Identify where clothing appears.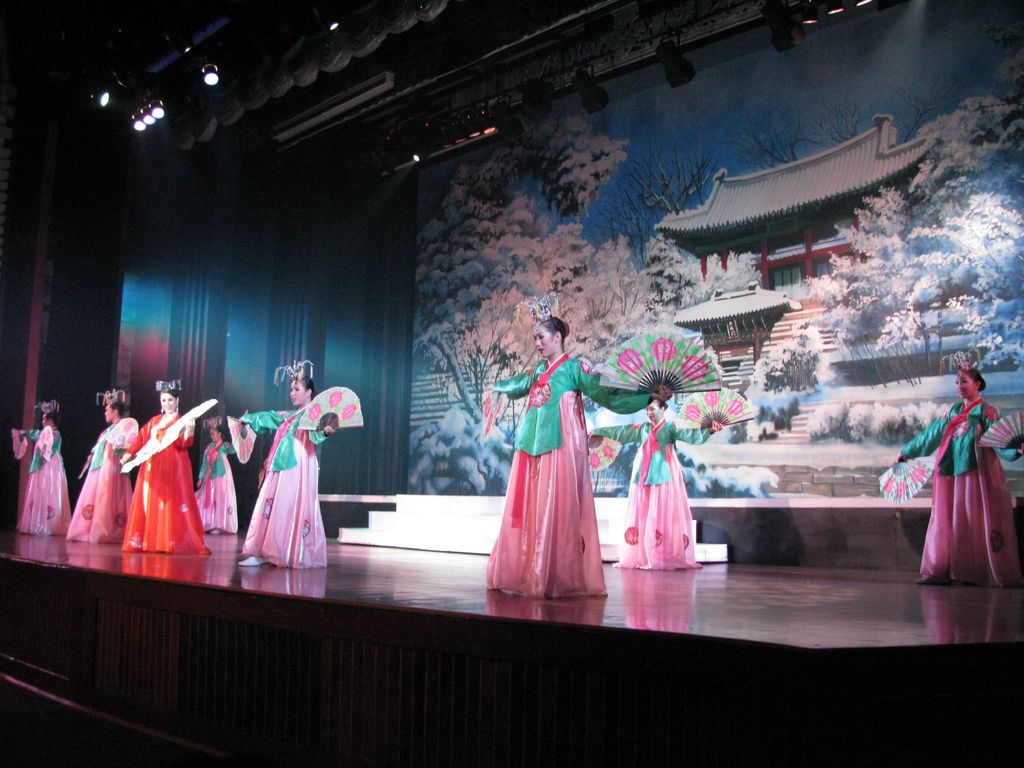
Appears at {"x1": 612, "y1": 413, "x2": 691, "y2": 580}.
